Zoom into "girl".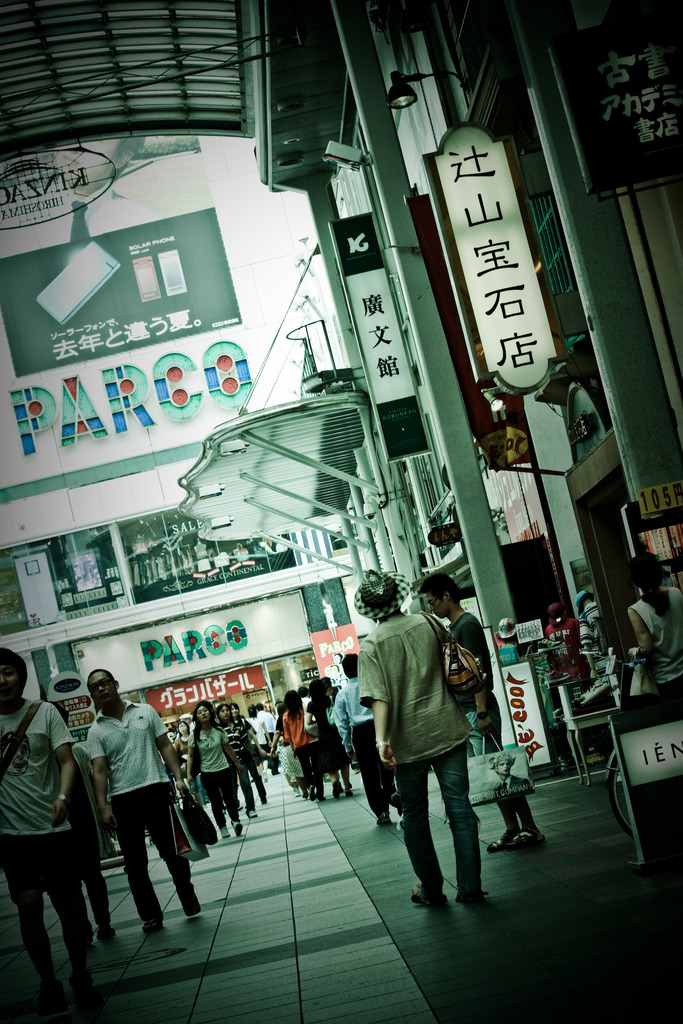
Zoom target: region(215, 705, 258, 818).
